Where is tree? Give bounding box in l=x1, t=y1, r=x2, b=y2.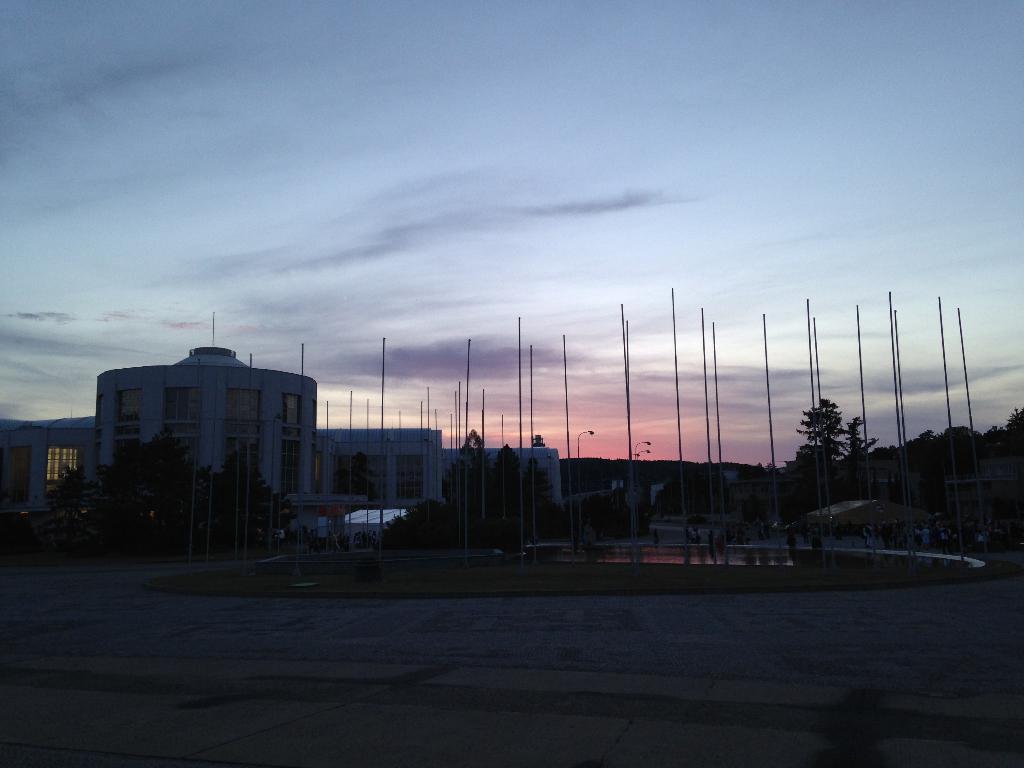
l=435, t=417, r=516, b=549.
